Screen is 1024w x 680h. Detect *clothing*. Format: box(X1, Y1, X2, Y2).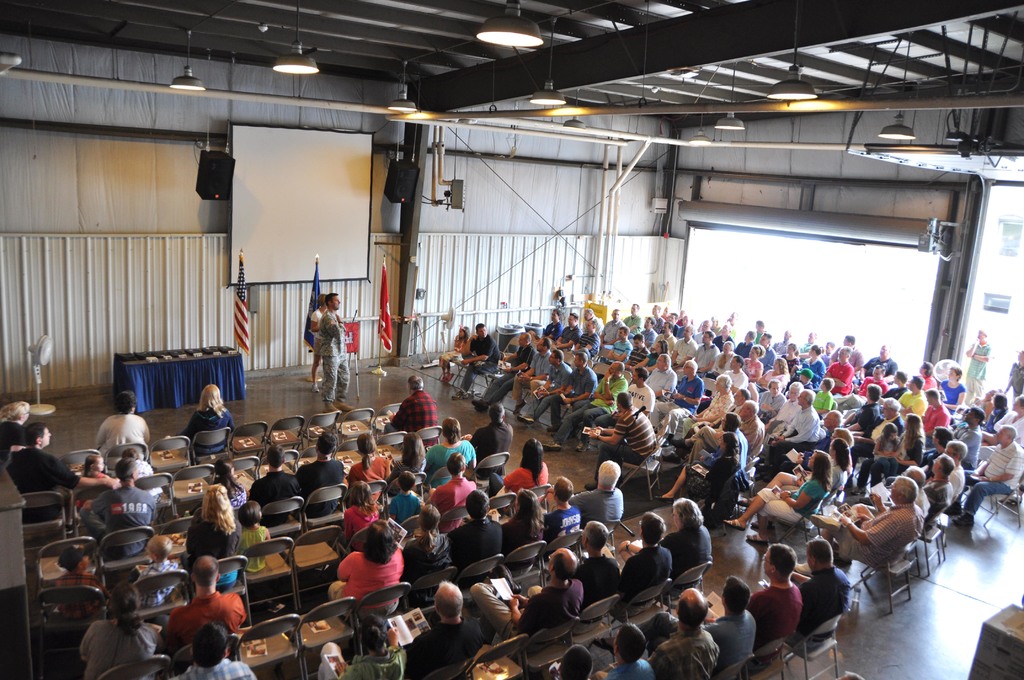
box(190, 515, 241, 583).
